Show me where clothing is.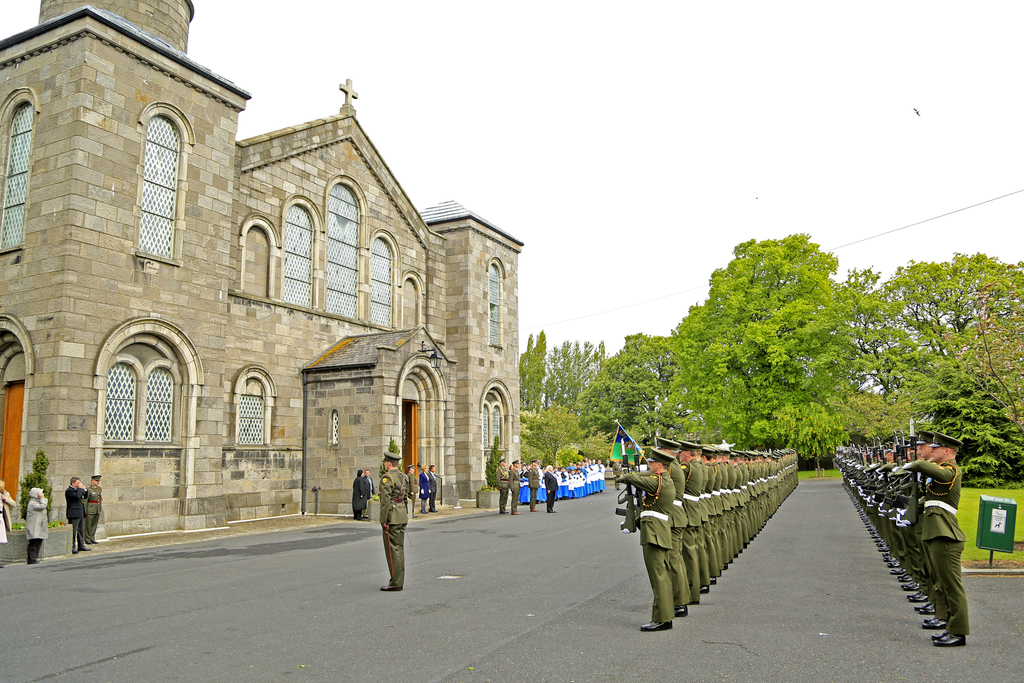
clothing is at {"x1": 359, "y1": 474, "x2": 374, "y2": 495}.
